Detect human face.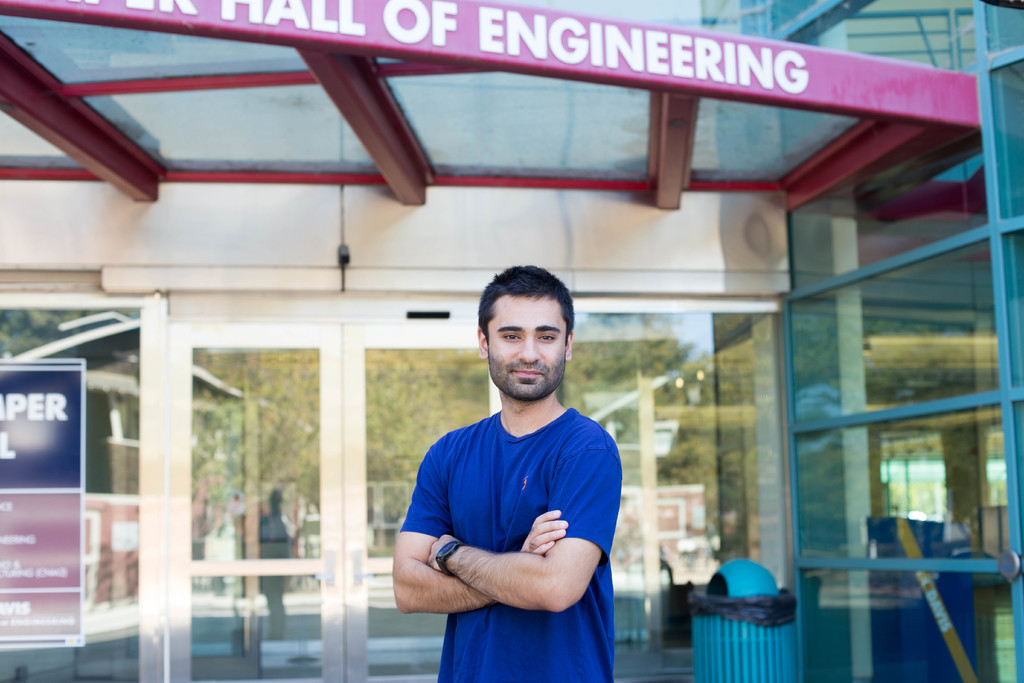
Detected at bbox=[488, 297, 569, 400].
